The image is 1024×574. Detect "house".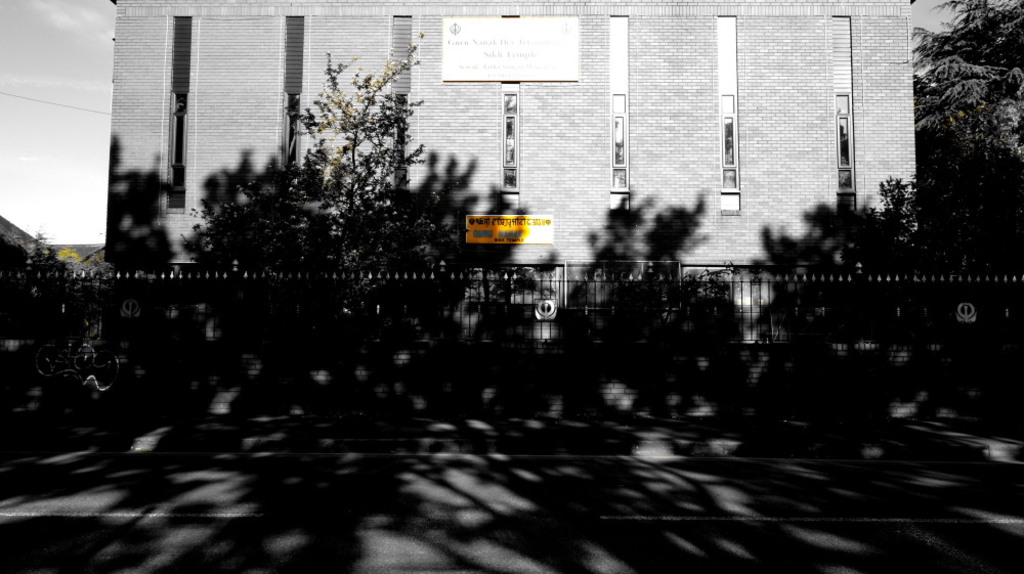
Detection: 125,10,967,350.
